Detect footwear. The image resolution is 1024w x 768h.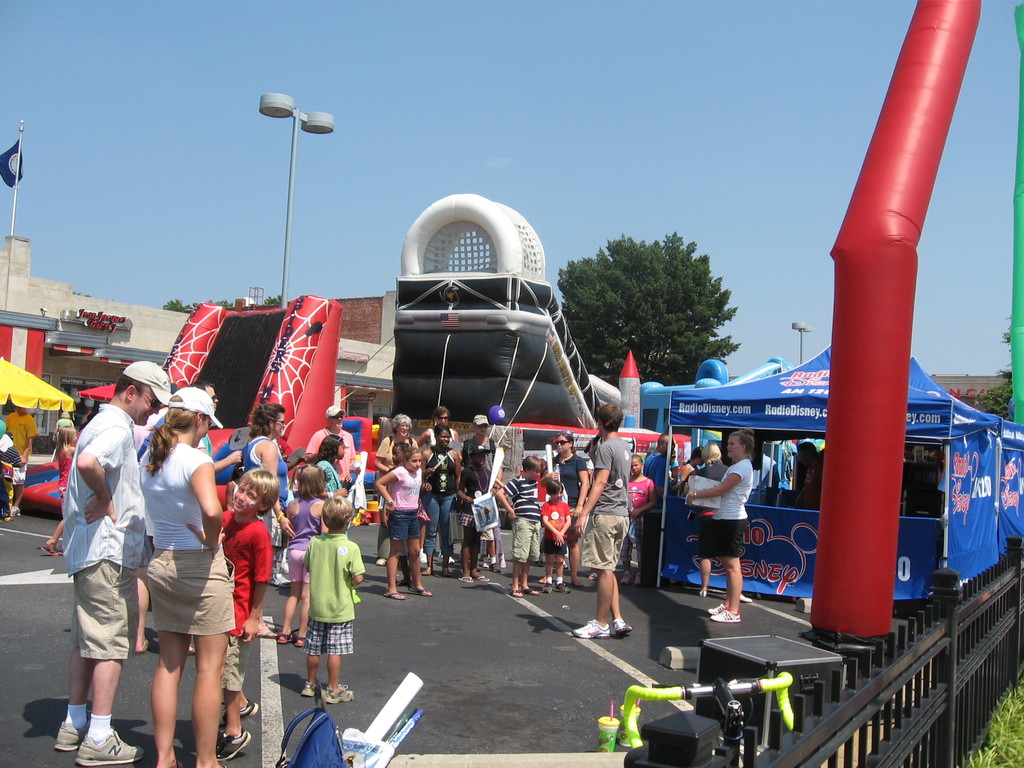
region(538, 577, 545, 583).
